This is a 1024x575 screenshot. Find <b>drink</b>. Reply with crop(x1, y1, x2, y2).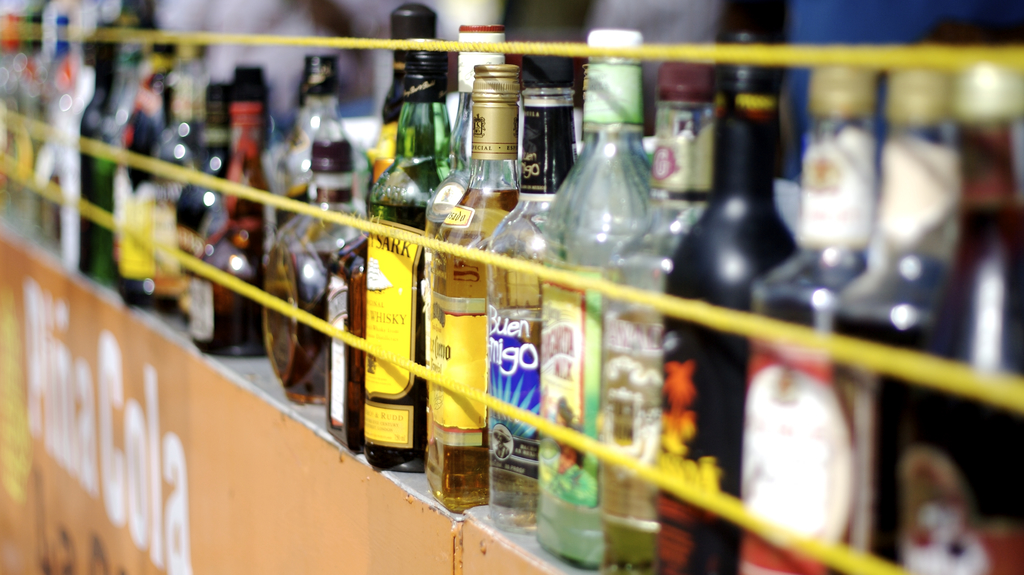
crop(326, 158, 396, 454).
